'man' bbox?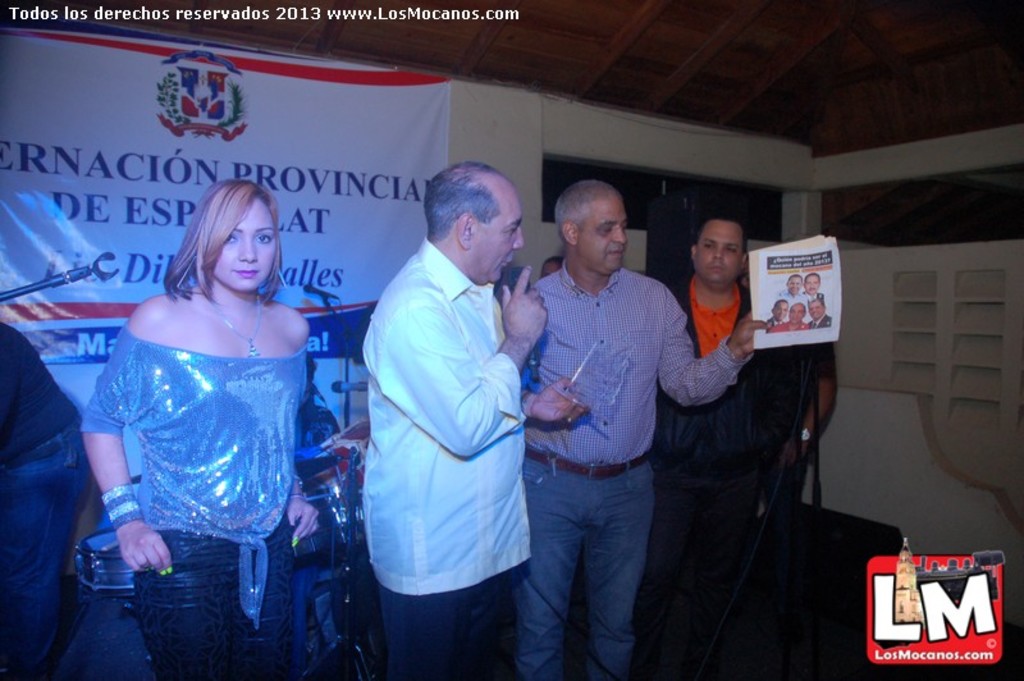
left=776, top=275, right=799, bottom=303
